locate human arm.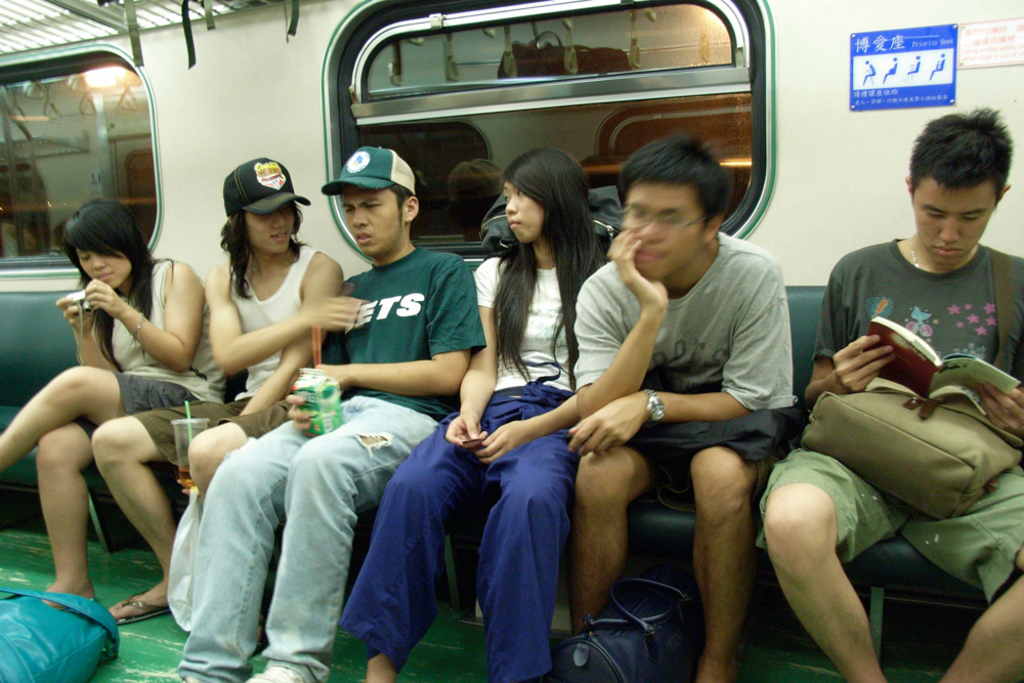
Bounding box: Rect(979, 257, 1023, 422).
